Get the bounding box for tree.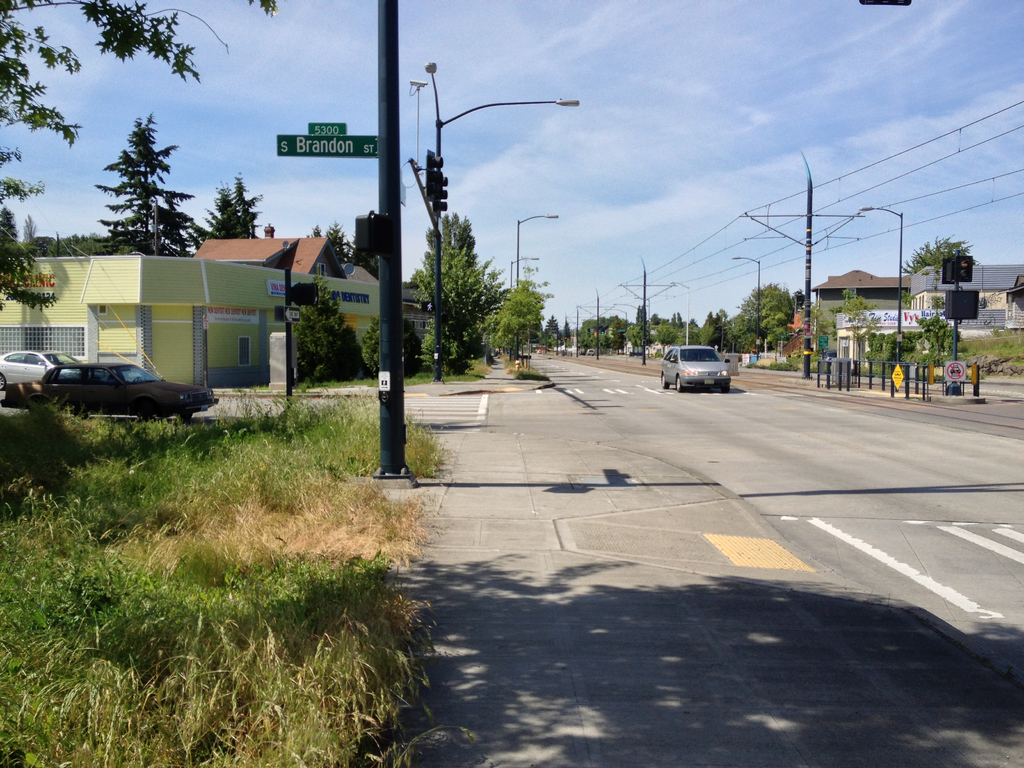
[285, 273, 371, 380].
